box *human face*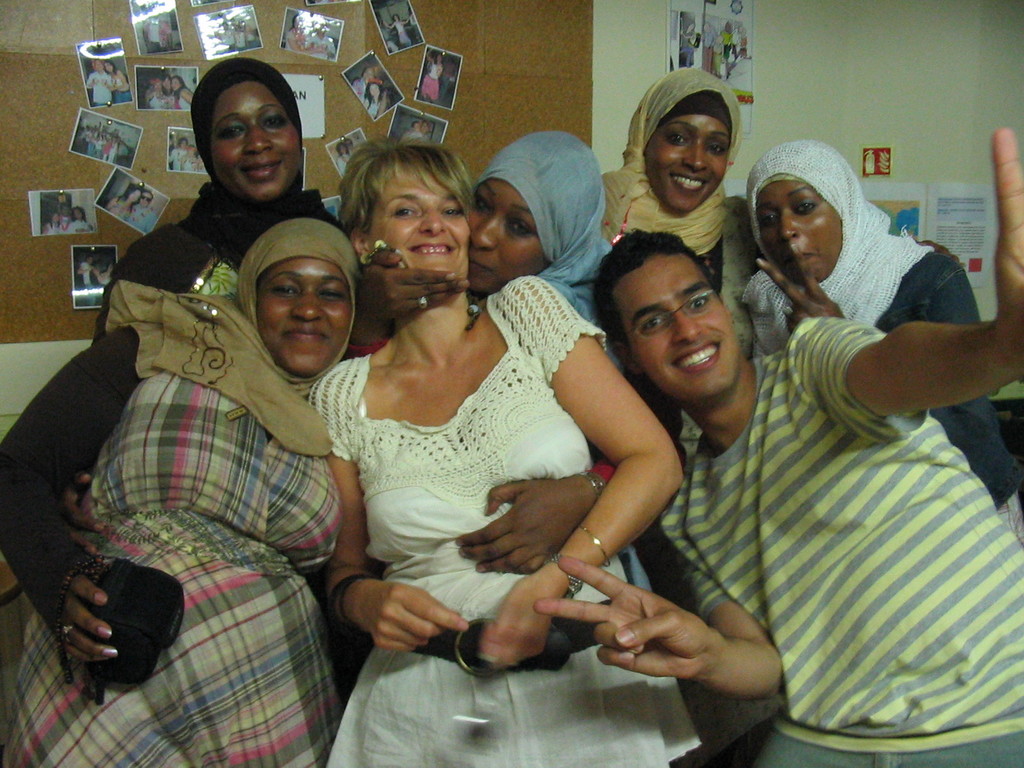
region(60, 205, 72, 220)
